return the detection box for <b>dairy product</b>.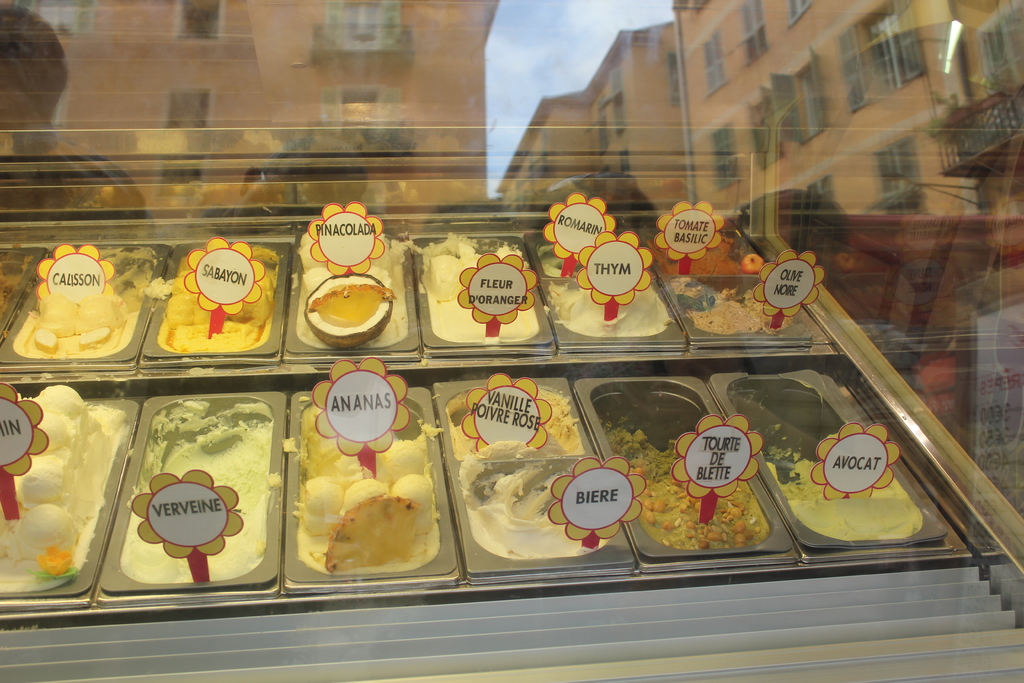
[x1=303, y1=411, x2=425, y2=565].
